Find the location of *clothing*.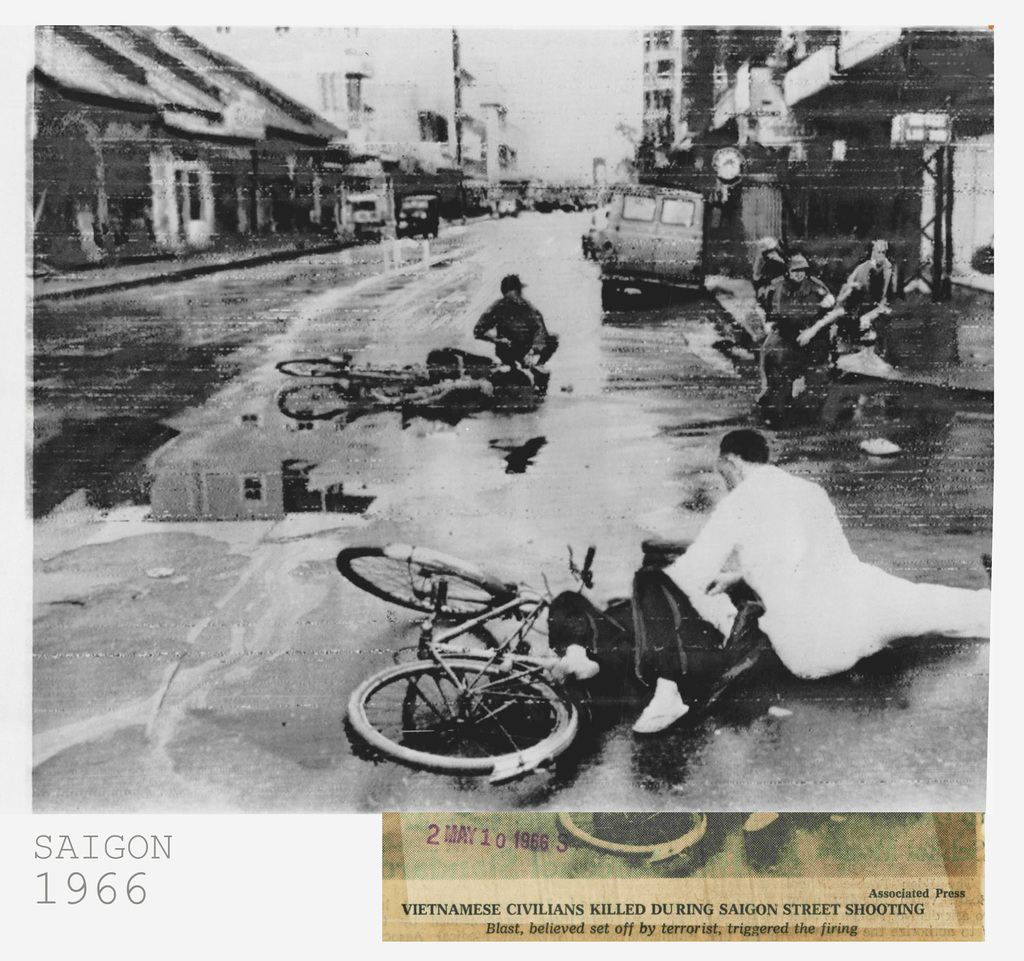
Location: x1=474 y1=292 x2=549 y2=352.
